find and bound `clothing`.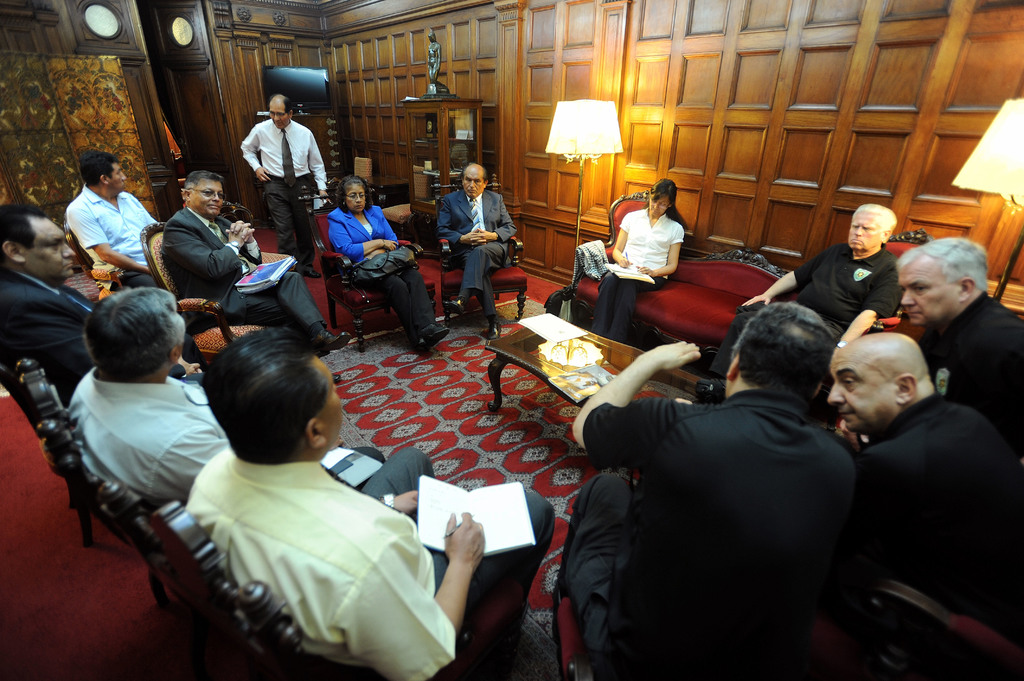
Bound: l=591, t=202, r=682, b=343.
